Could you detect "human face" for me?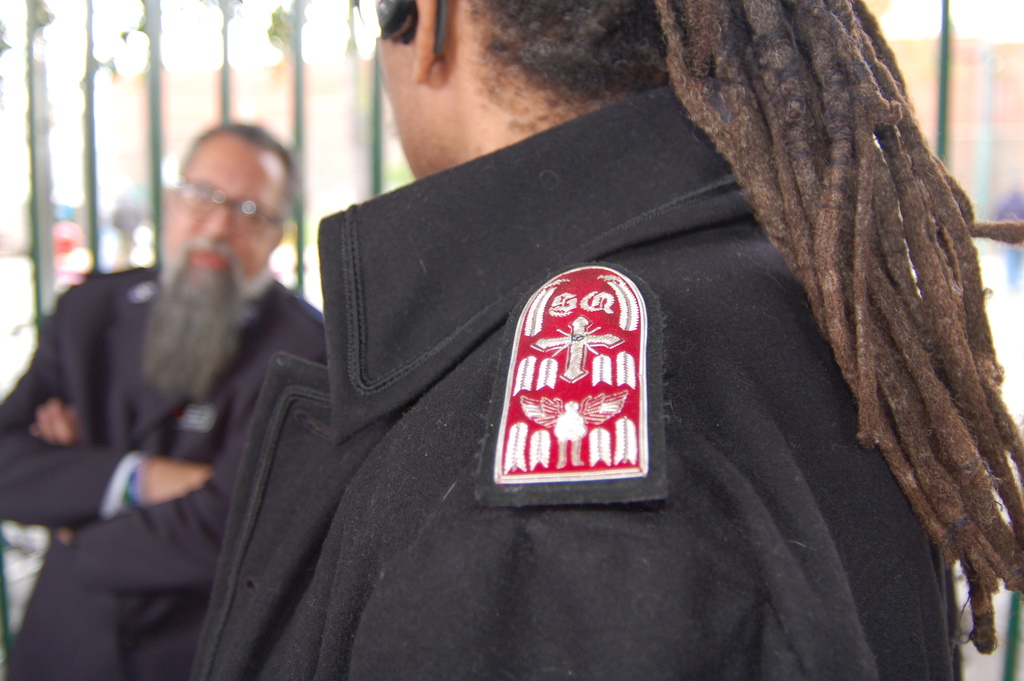
Detection result: {"x1": 168, "y1": 140, "x2": 278, "y2": 286}.
